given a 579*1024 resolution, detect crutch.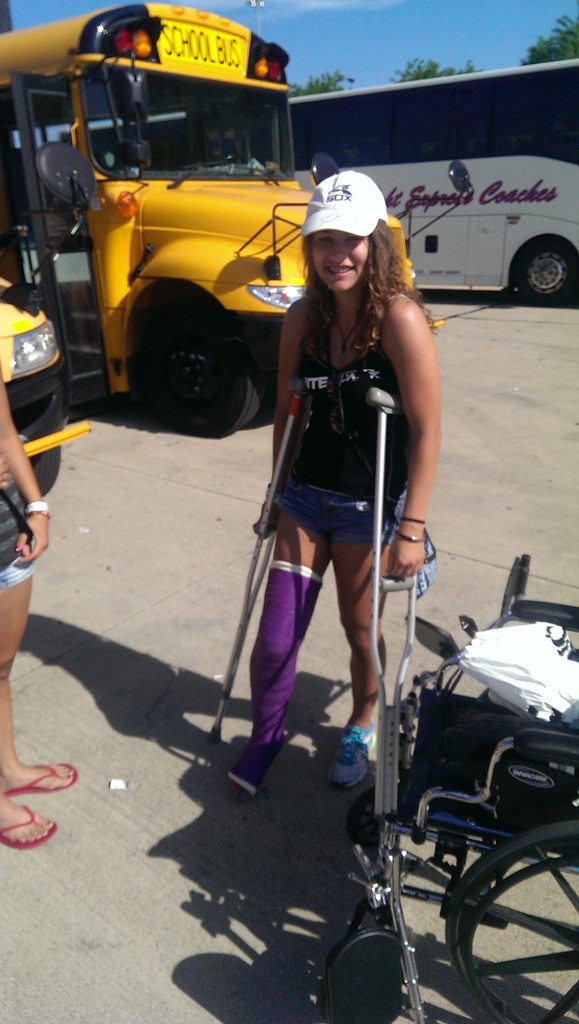
(206, 383, 314, 739).
